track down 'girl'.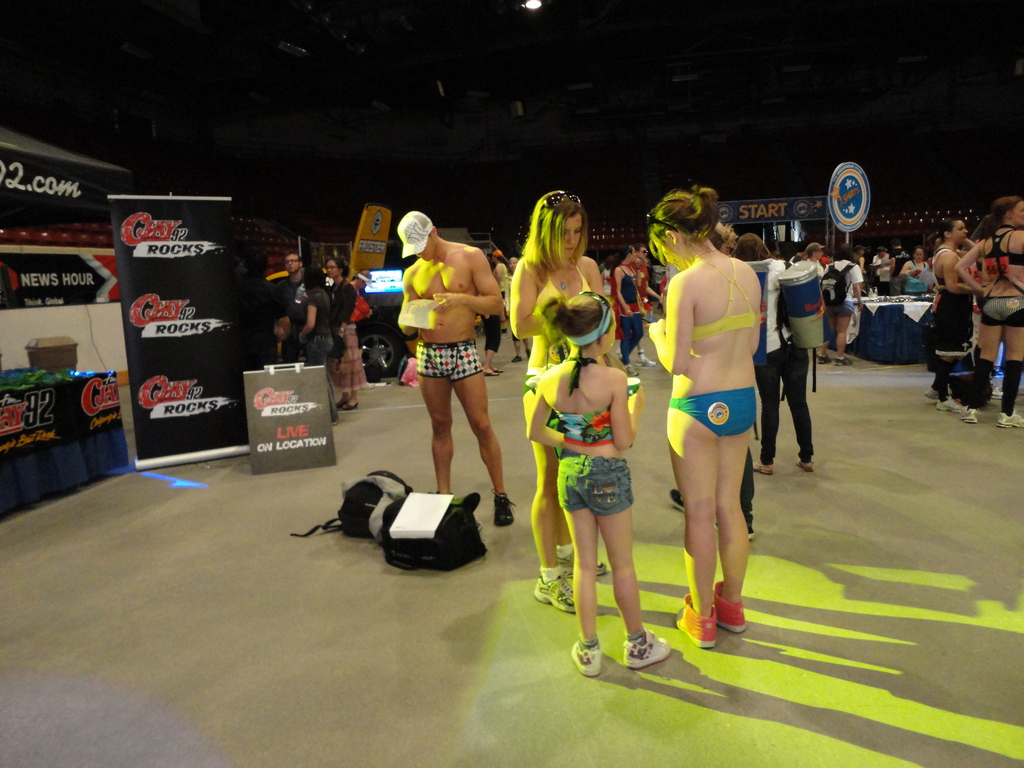
Tracked to <box>527,294,671,682</box>.
